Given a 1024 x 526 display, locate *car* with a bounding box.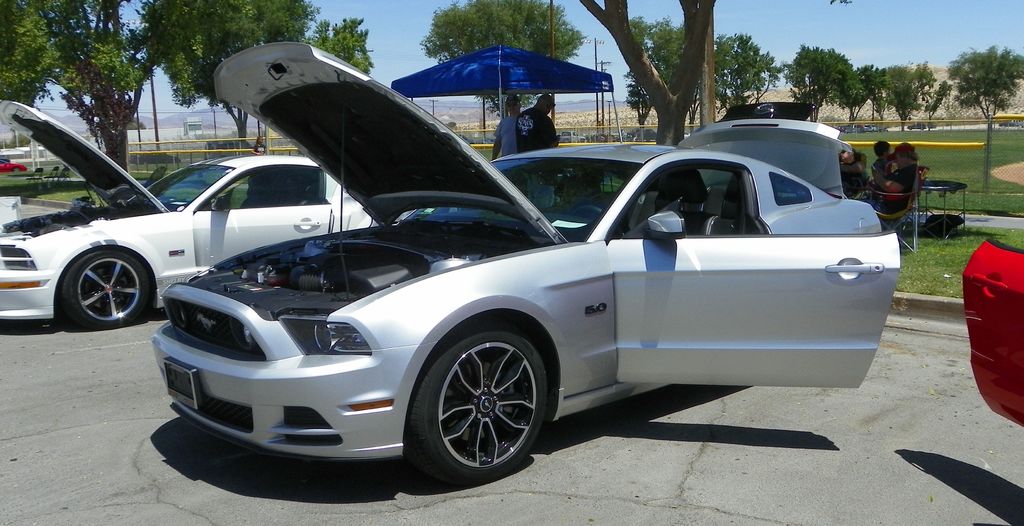
Located: [left=0, top=103, right=385, bottom=333].
